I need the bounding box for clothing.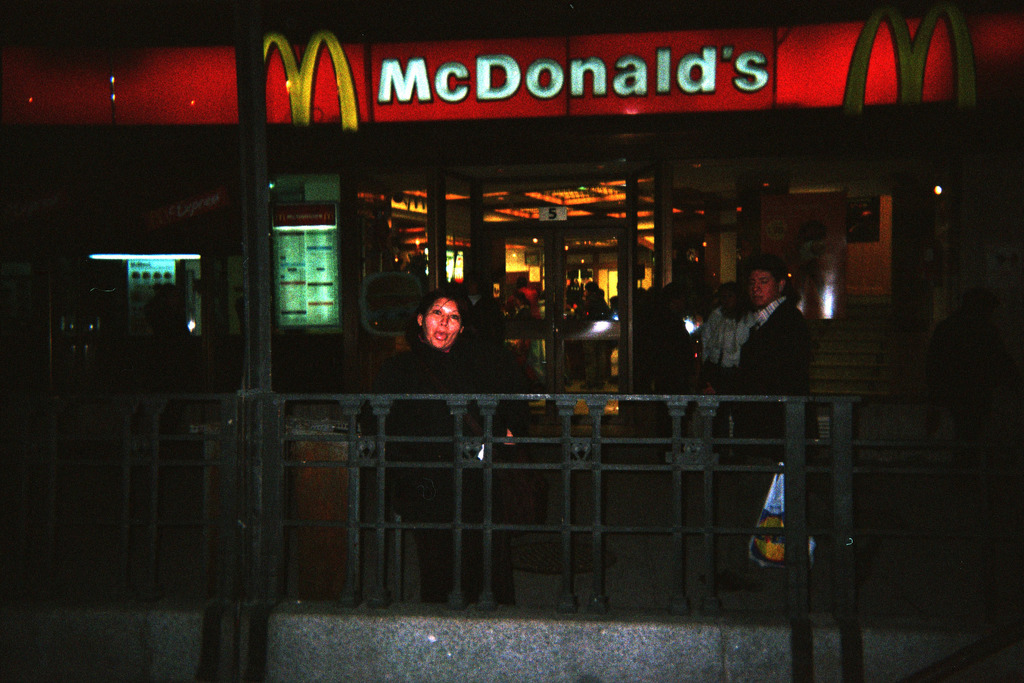
Here it is: bbox=(718, 298, 819, 587).
